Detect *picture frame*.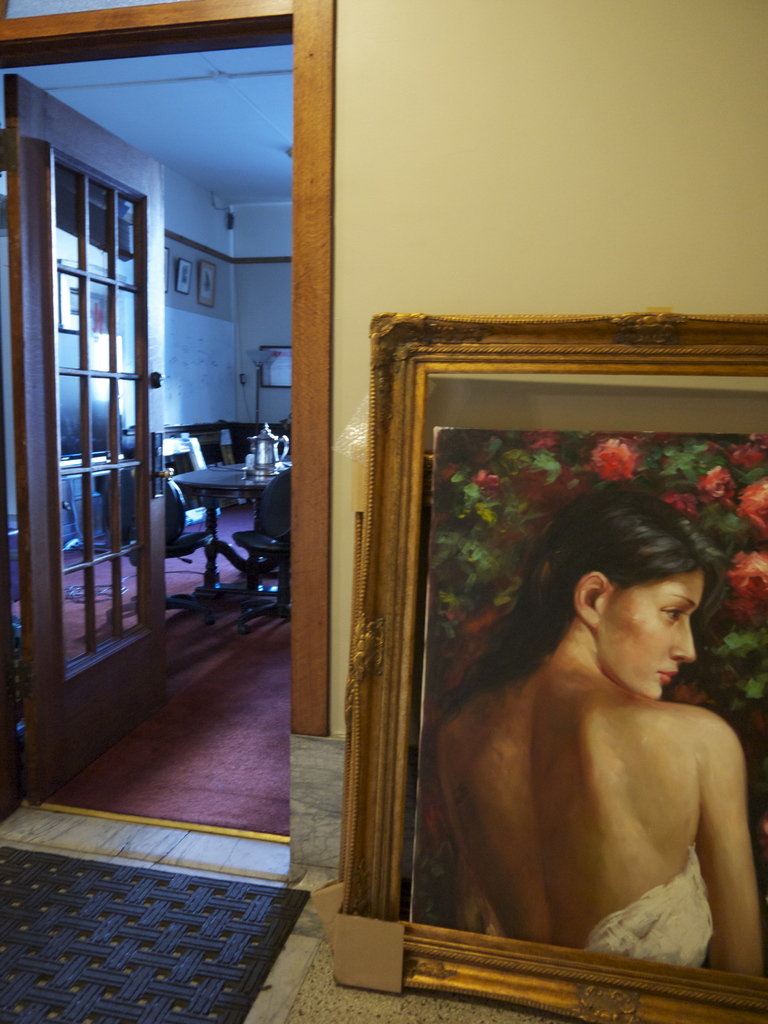
Detected at (left=175, top=259, right=193, bottom=294).
